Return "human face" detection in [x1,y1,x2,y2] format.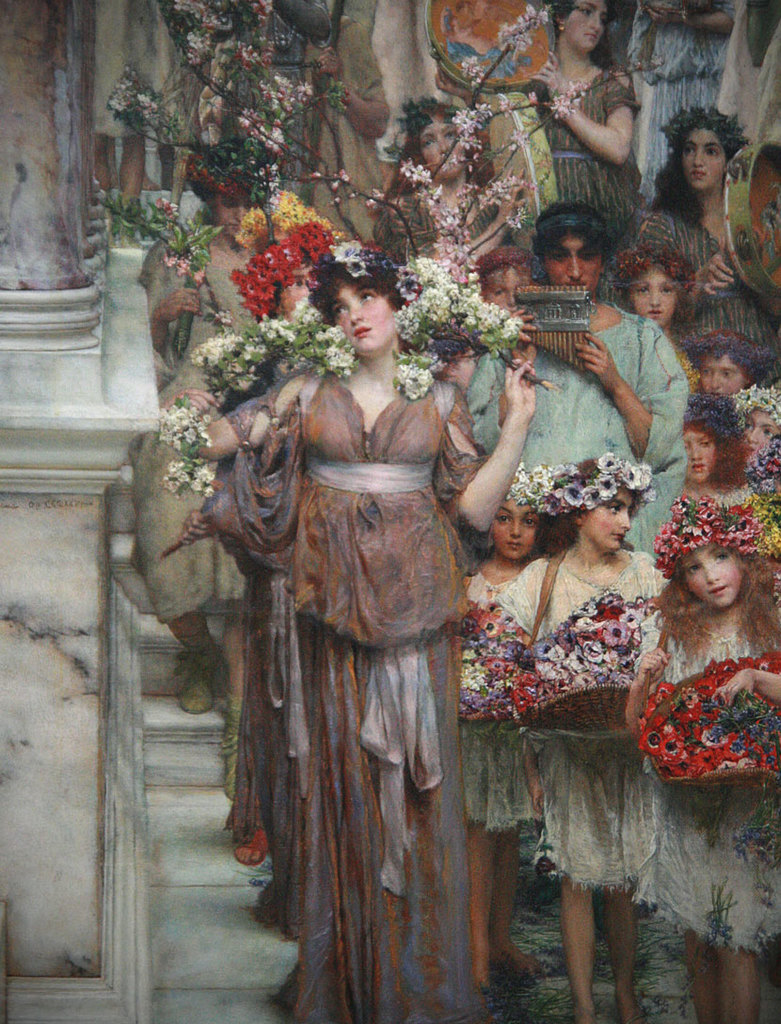
[426,122,469,180].
